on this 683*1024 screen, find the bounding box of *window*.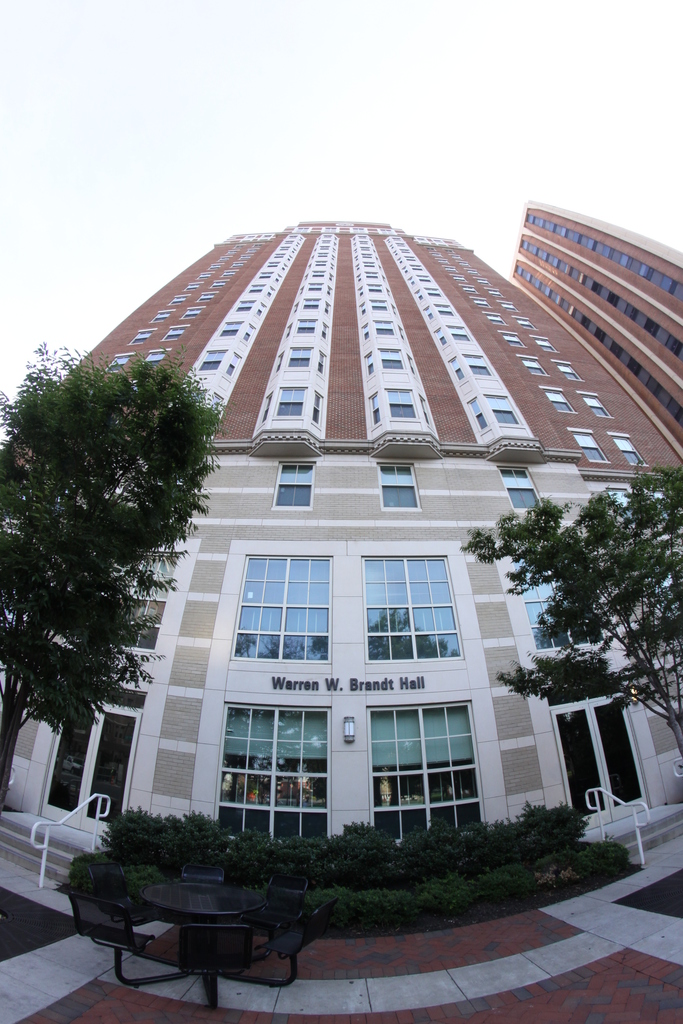
Bounding box: 325:284:334:296.
